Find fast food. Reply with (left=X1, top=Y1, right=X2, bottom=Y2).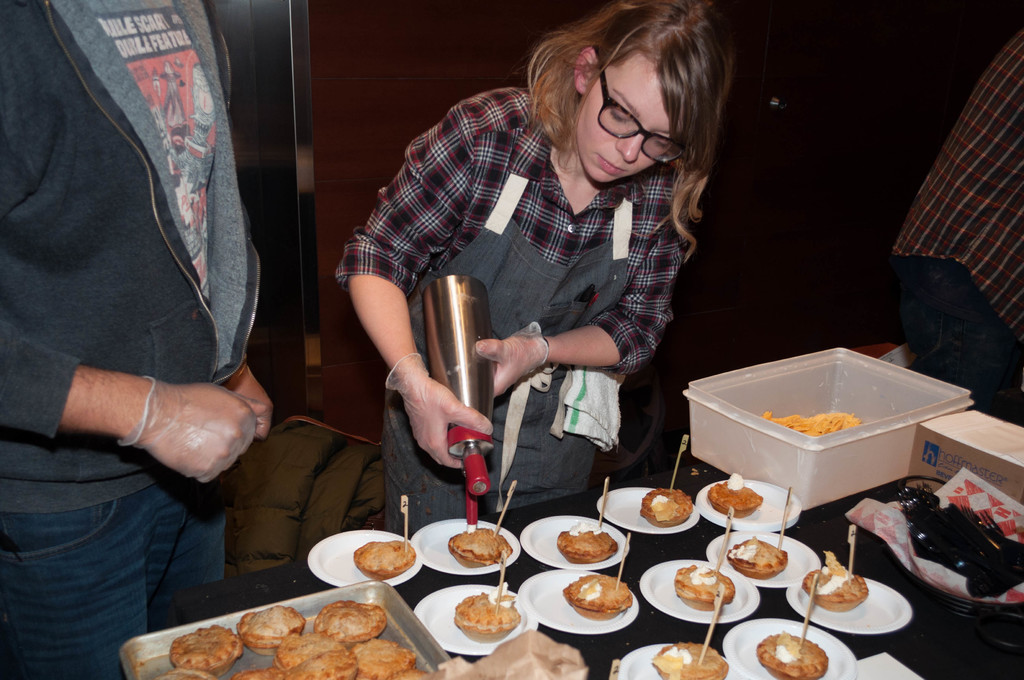
(left=556, top=522, right=618, bottom=563).
